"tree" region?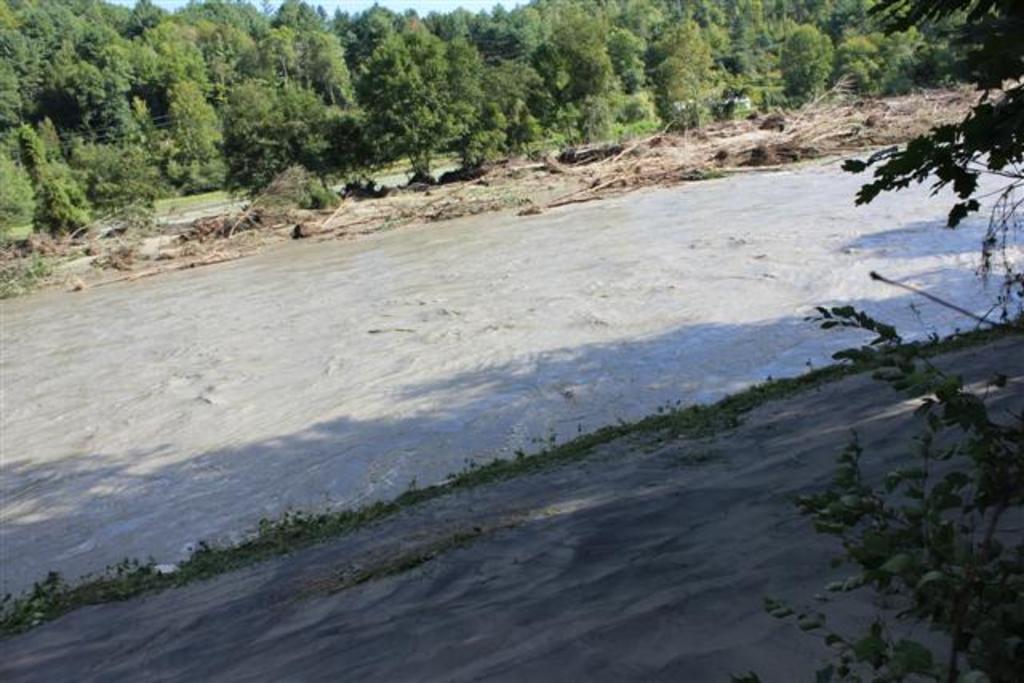
{"left": 766, "top": 24, "right": 840, "bottom": 91}
